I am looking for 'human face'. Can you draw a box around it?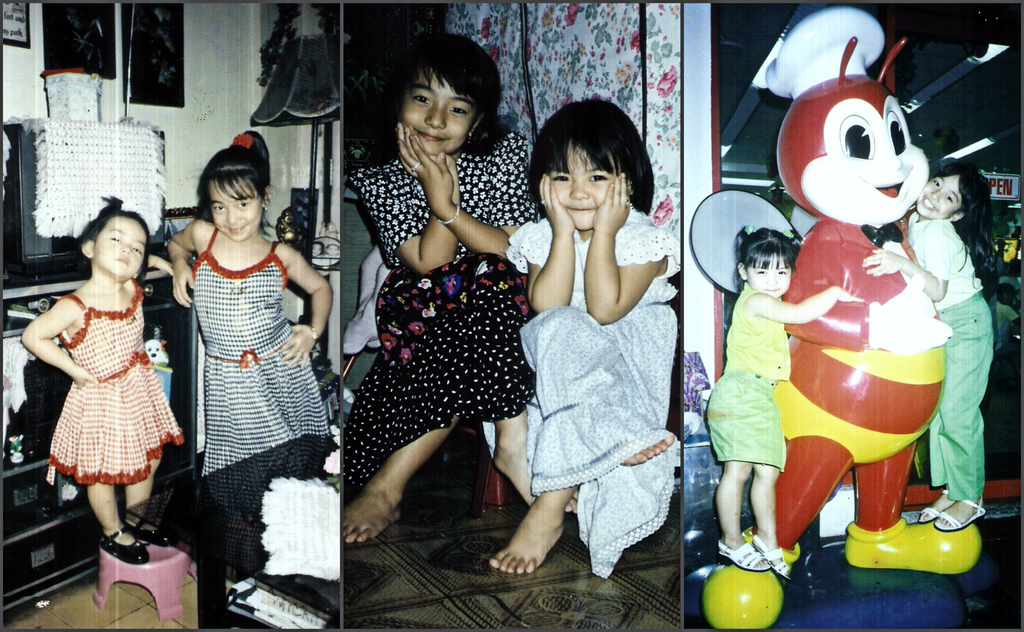
Sure, the bounding box is (left=748, top=255, right=793, bottom=296).
